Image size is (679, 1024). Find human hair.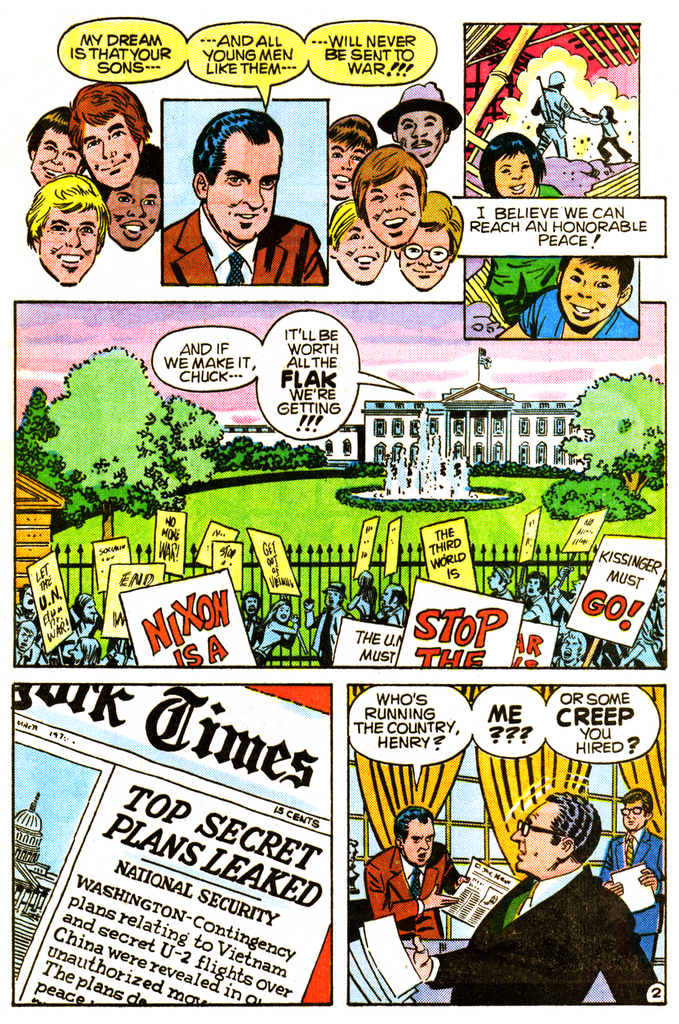
bbox=(188, 98, 281, 196).
